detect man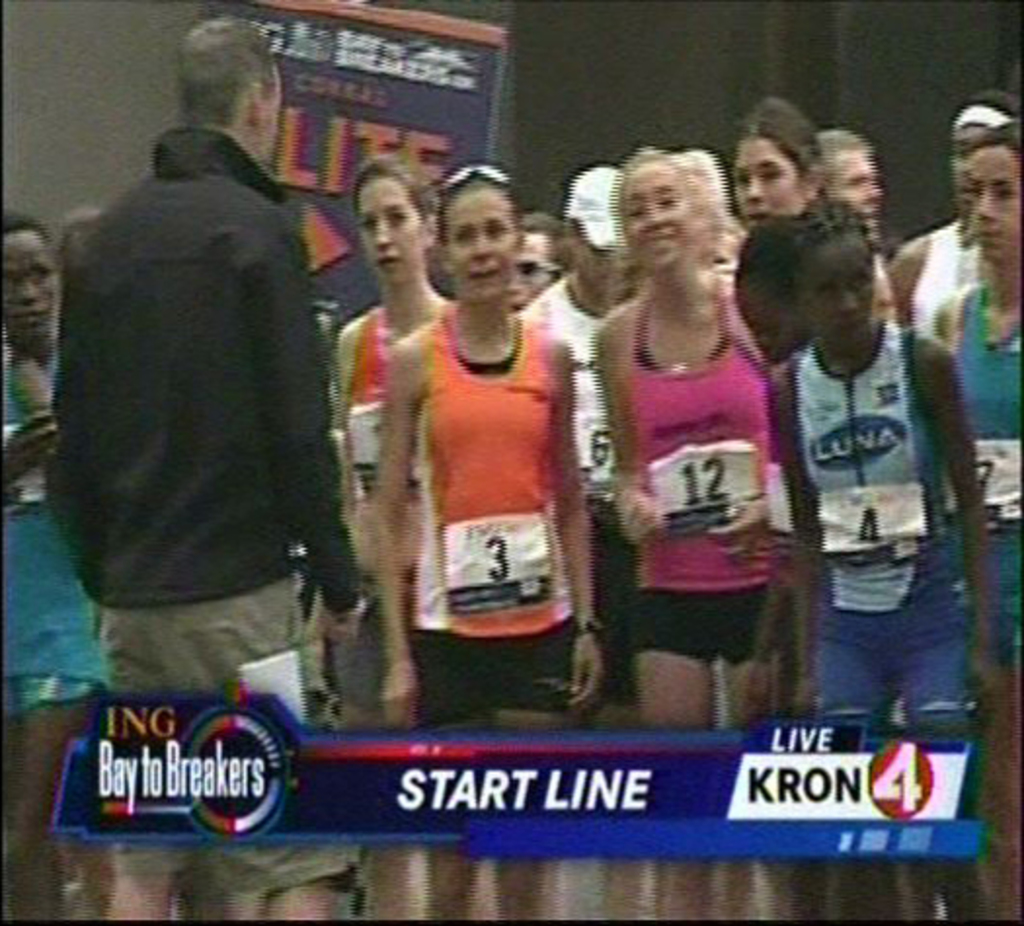
bbox(0, 195, 115, 908)
